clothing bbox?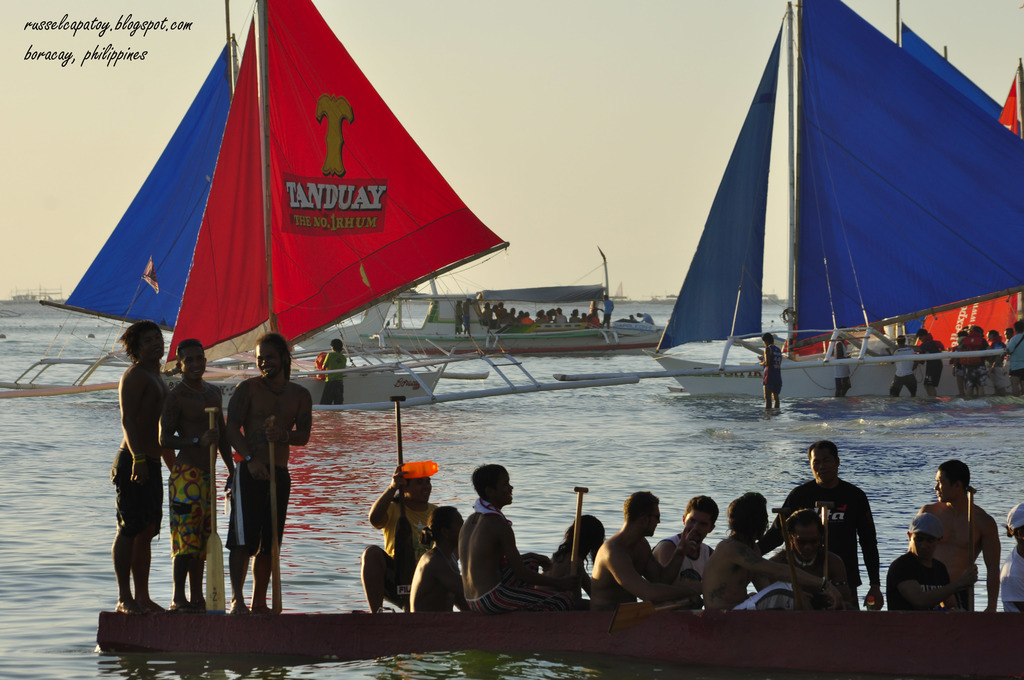
pyautogui.locateOnScreen(166, 460, 211, 559)
